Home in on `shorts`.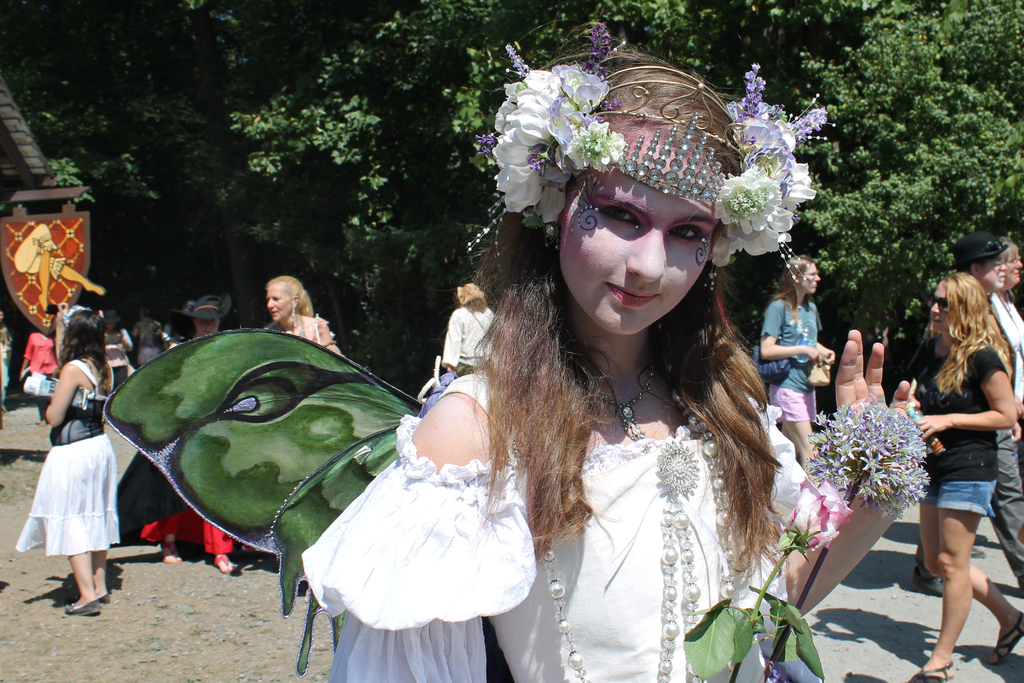
Homed in at {"x1": 767, "y1": 387, "x2": 816, "y2": 422}.
